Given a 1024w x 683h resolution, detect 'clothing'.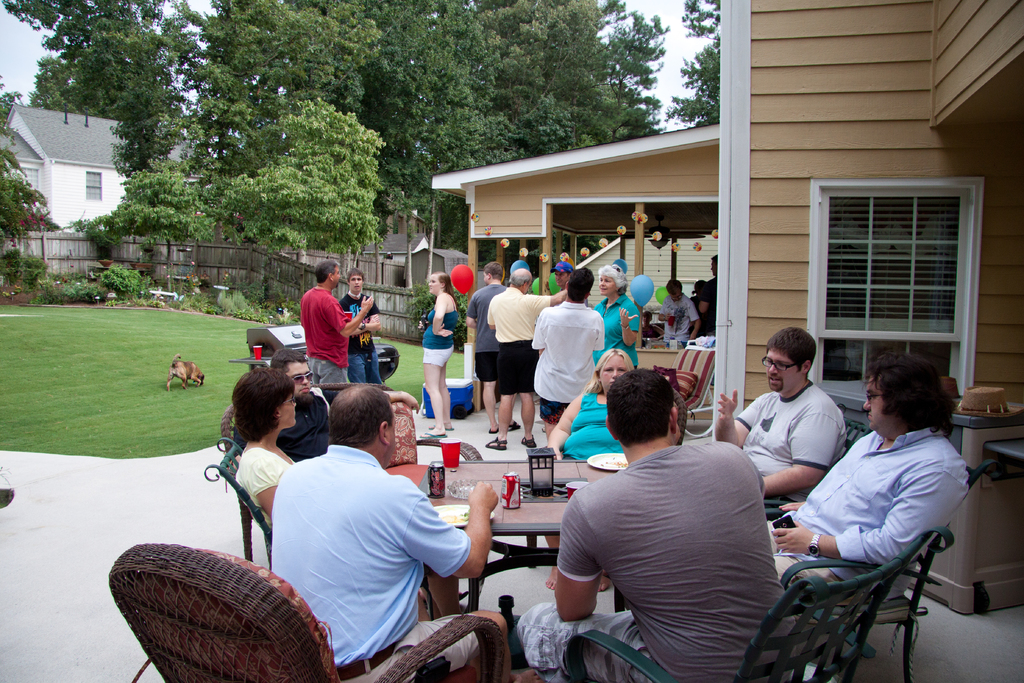
<bbox>239, 439, 295, 532</bbox>.
